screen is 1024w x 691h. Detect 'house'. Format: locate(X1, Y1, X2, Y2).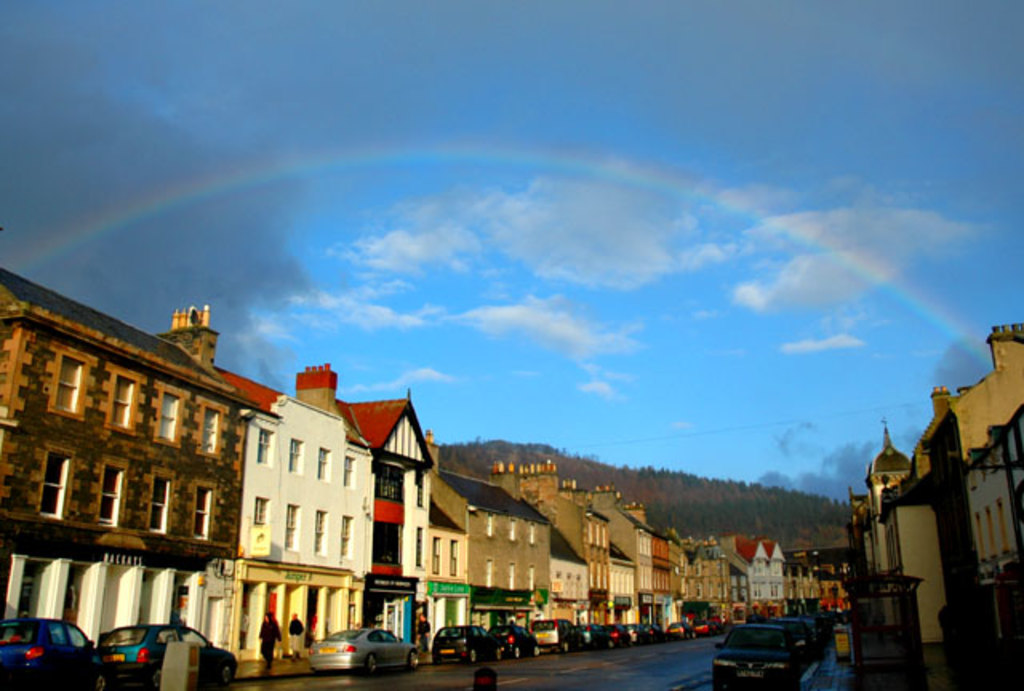
locate(222, 358, 376, 664).
